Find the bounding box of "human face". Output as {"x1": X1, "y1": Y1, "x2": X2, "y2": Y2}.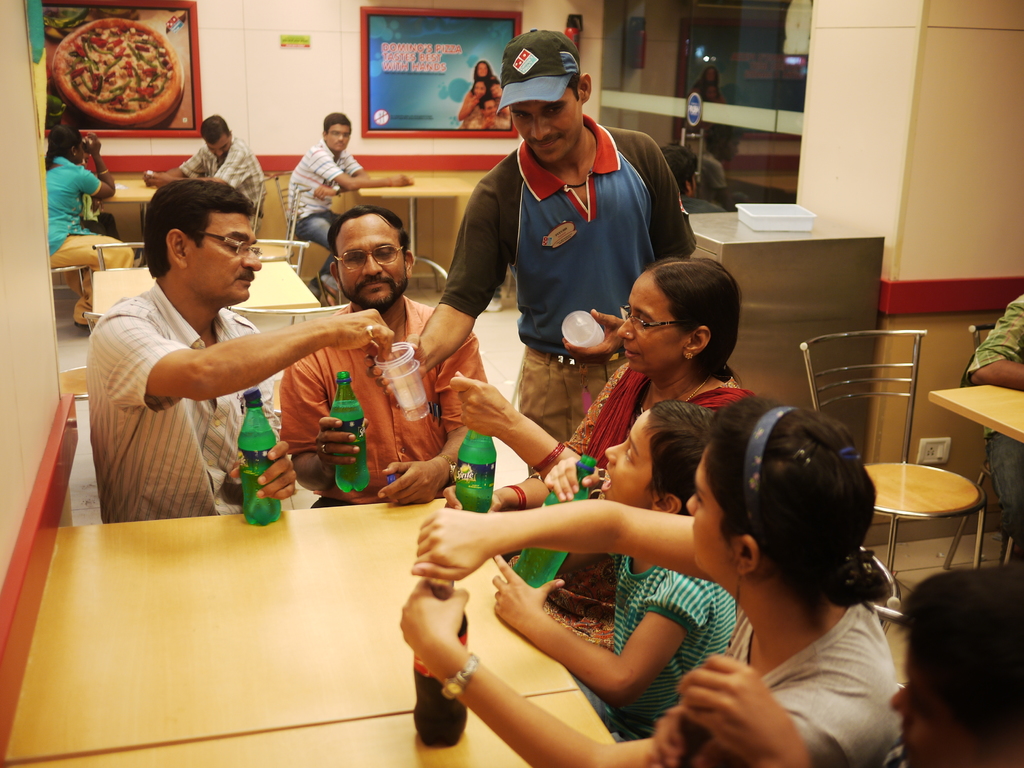
{"x1": 207, "y1": 129, "x2": 231, "y2": 161}.
